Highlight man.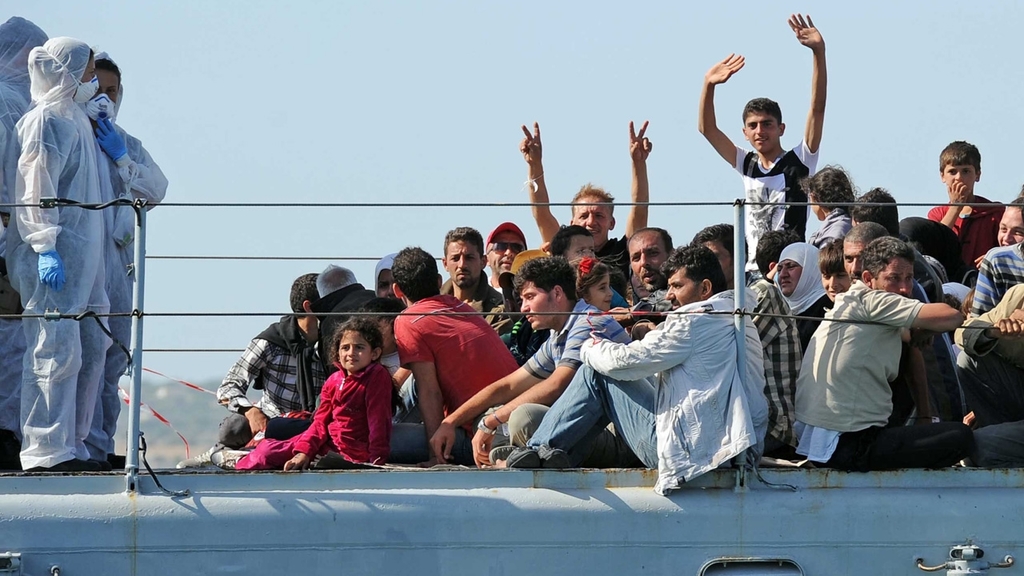
Highlighted region: x1=382, y1=242, x2=530, y2=462.
